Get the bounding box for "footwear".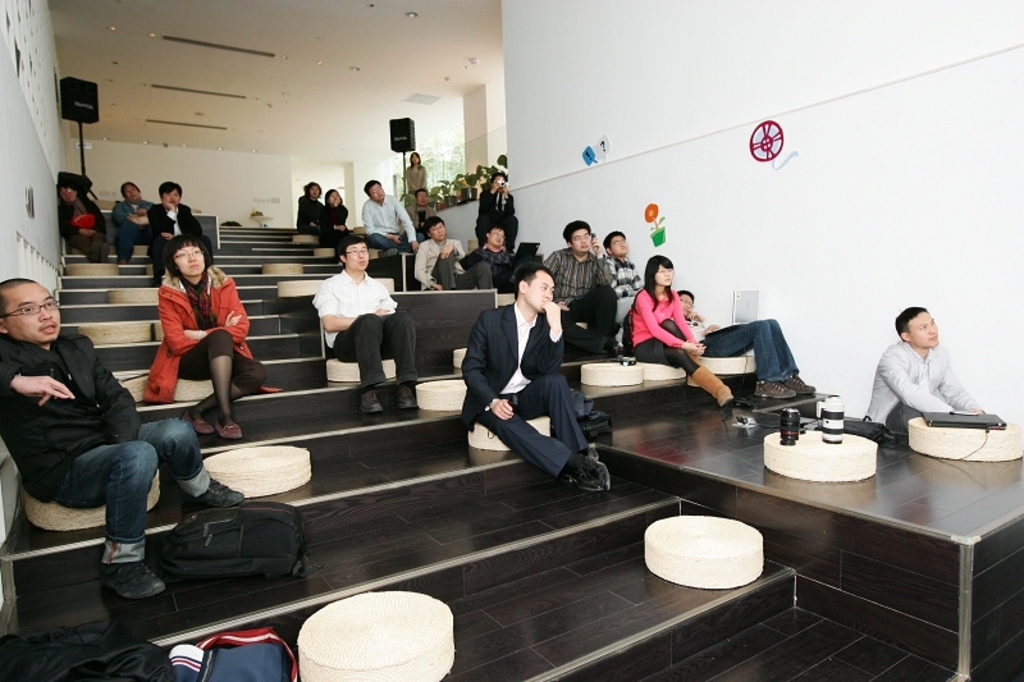
select_region(689, 344, 704, 389).
